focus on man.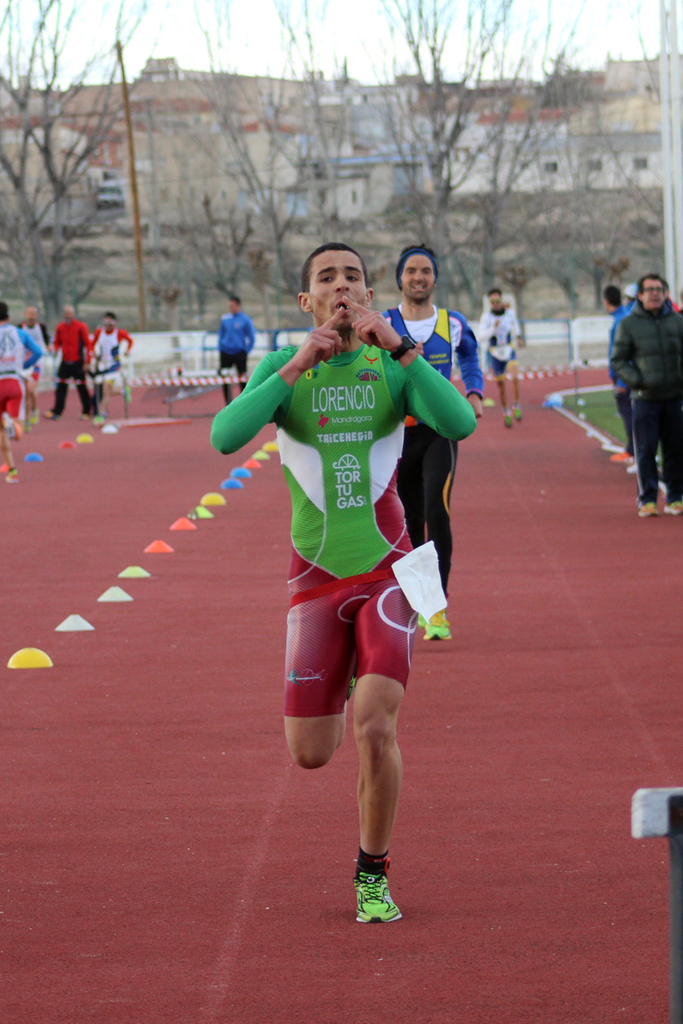
Focused at [609, 268, 682, 518].
